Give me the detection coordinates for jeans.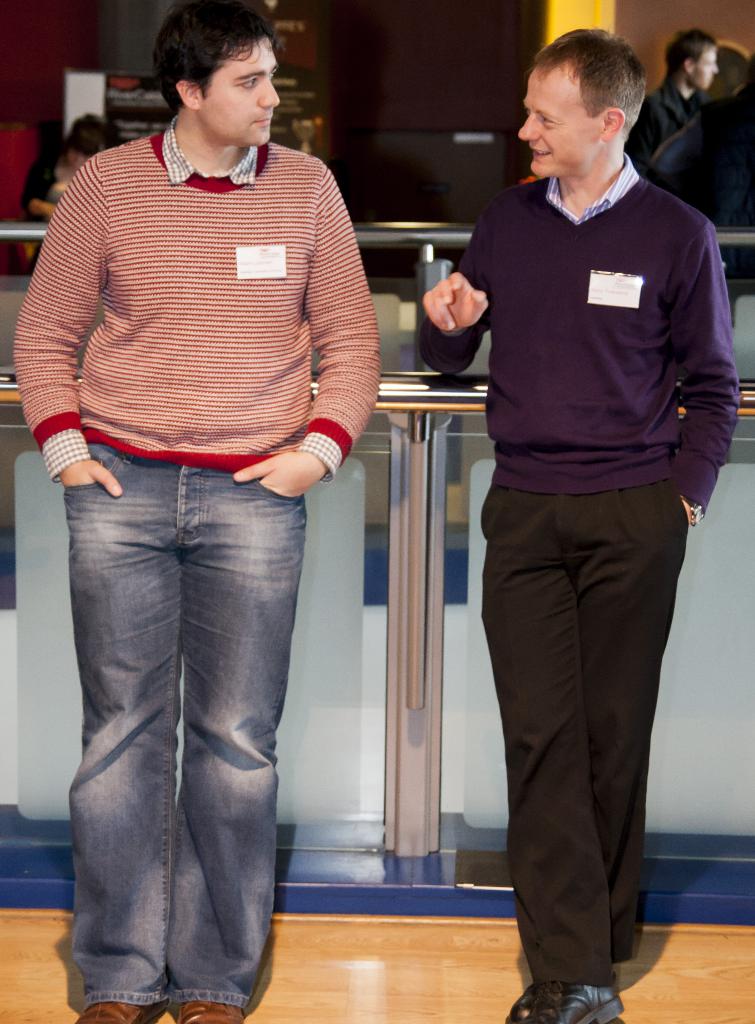
x1=471, y1=486, x2=679, y2=963.
